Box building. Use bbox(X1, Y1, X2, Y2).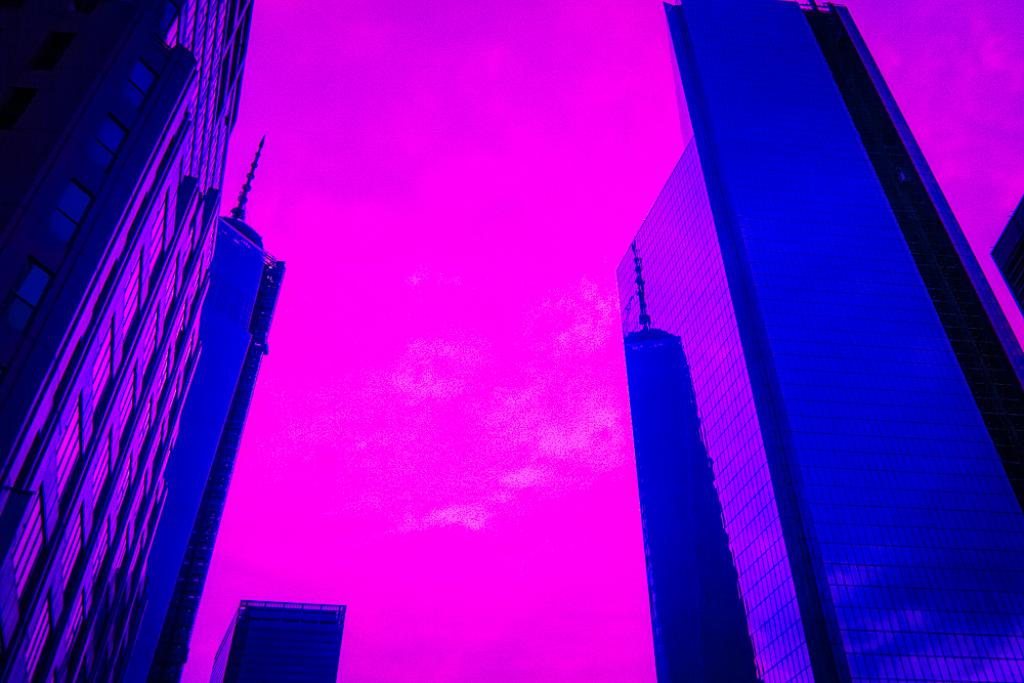
bbox(120, 132, 285, 682).
